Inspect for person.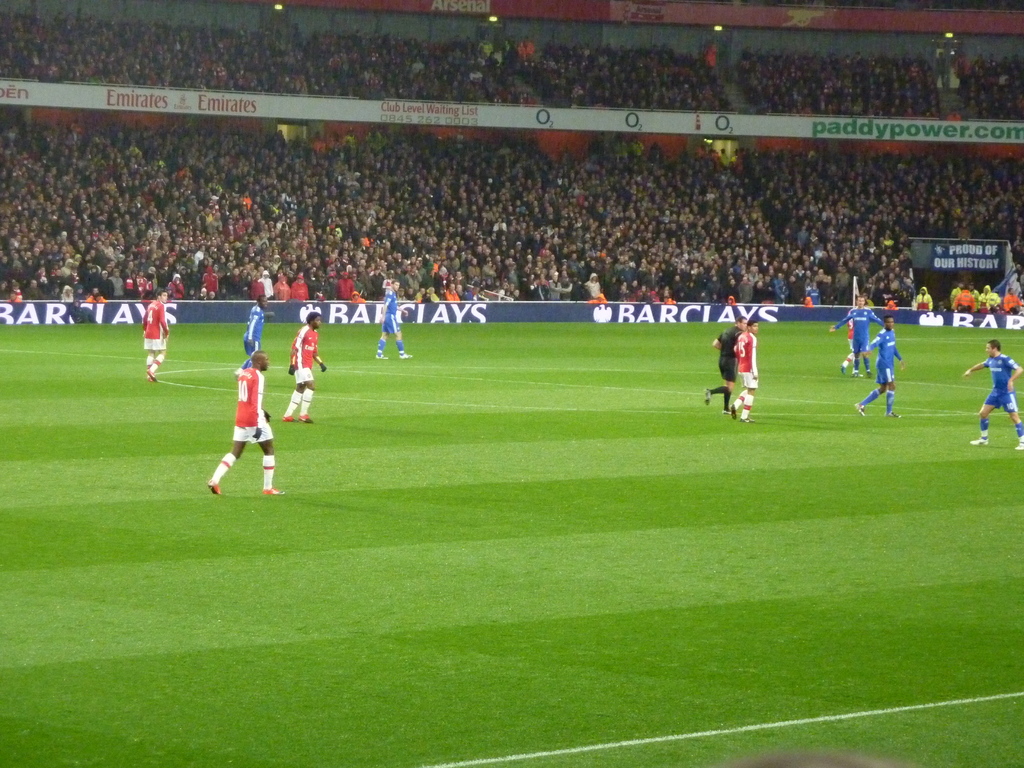
Inspection: [left=235, top=292, right=268, bottom=379].
